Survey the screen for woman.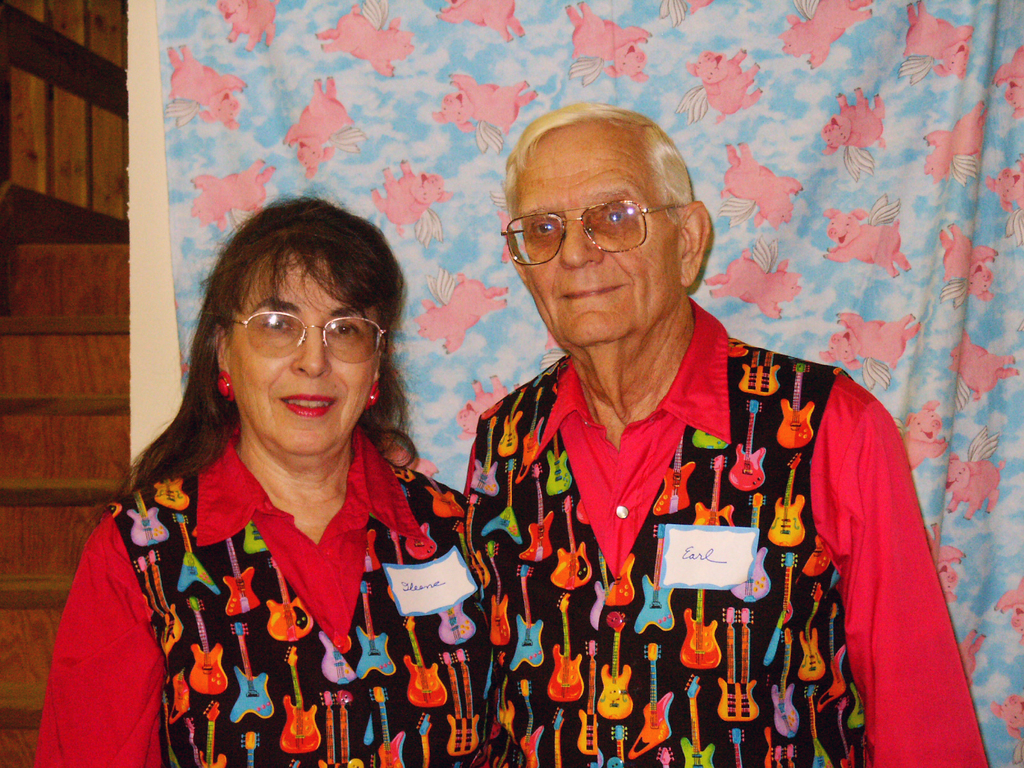
Survey found: 35:198:493:767.
